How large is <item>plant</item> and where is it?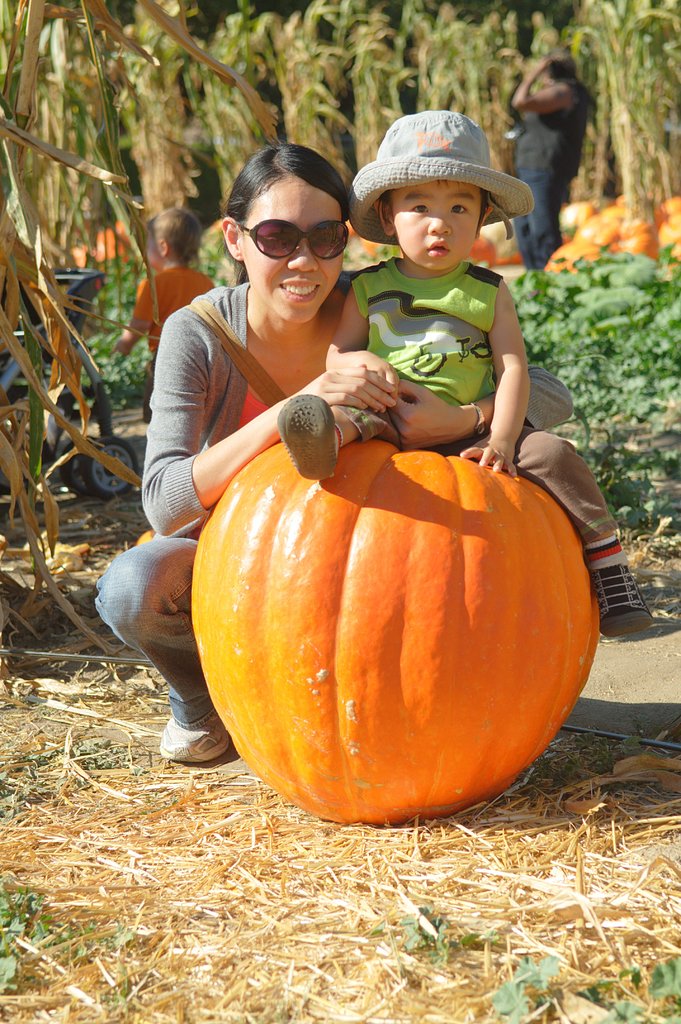
Bounding box: crop(362, 897, 503, 965).
